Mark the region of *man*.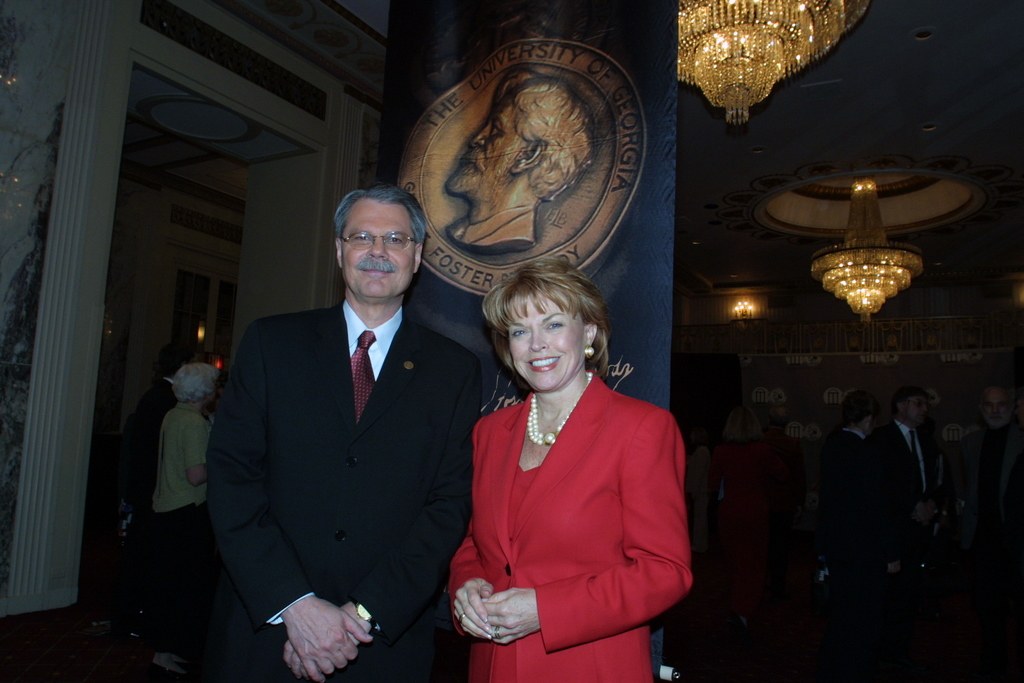
Region: BBox(947, 386, 1023, 629).
